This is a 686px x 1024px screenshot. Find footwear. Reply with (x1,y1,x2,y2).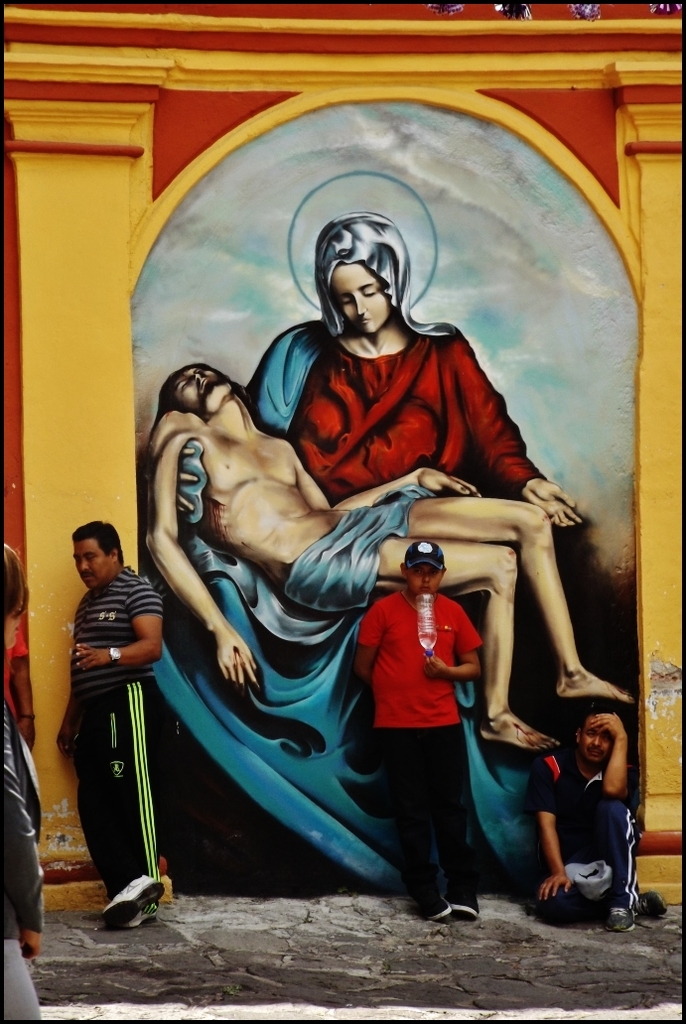
(455,894,480,916).
